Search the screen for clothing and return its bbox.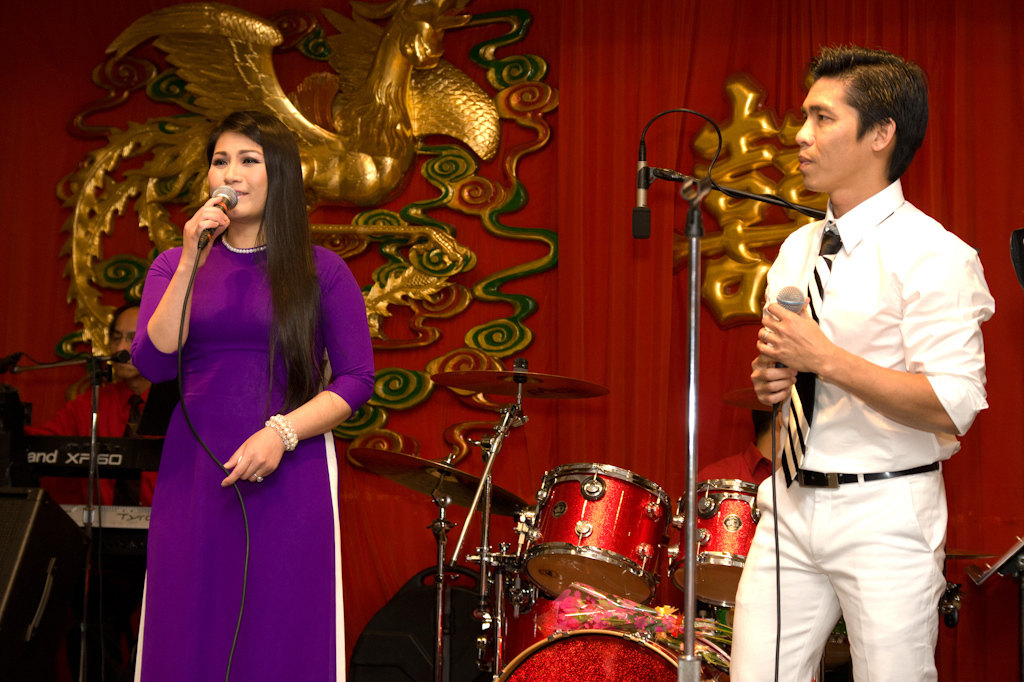
Found: pyautogui.locateOnScreen(699, 442, 778, 619).
